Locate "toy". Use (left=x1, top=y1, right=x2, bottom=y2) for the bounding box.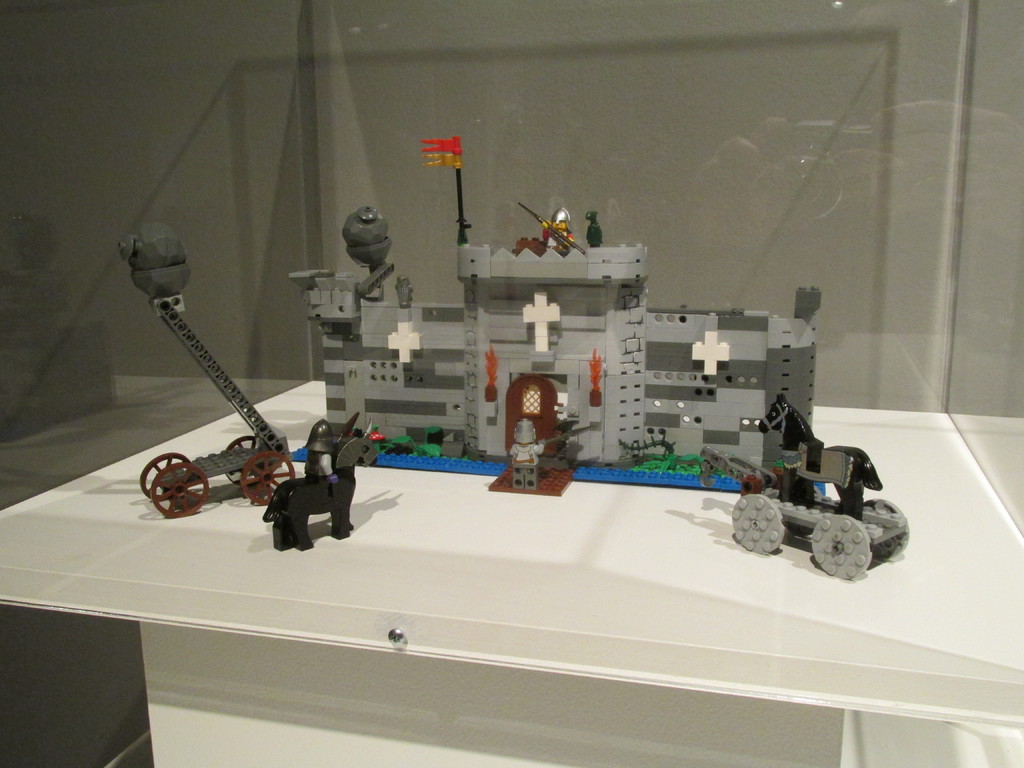
(left=422, top=132, right=472, bottom=244).
